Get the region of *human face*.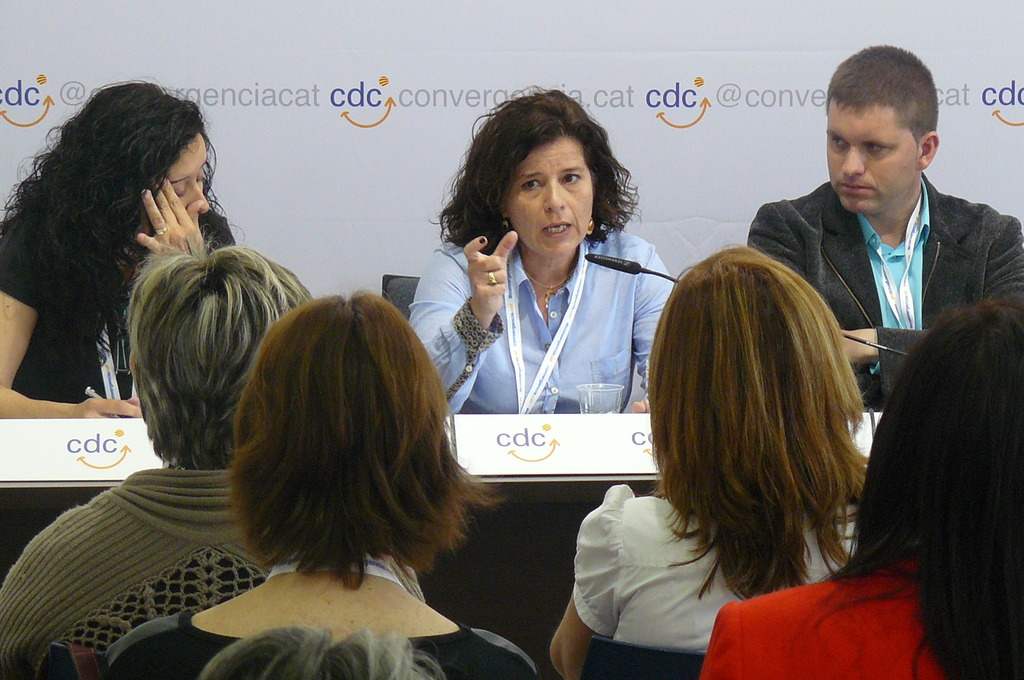
x1=138, y1=130, x2=211, y2=227.
